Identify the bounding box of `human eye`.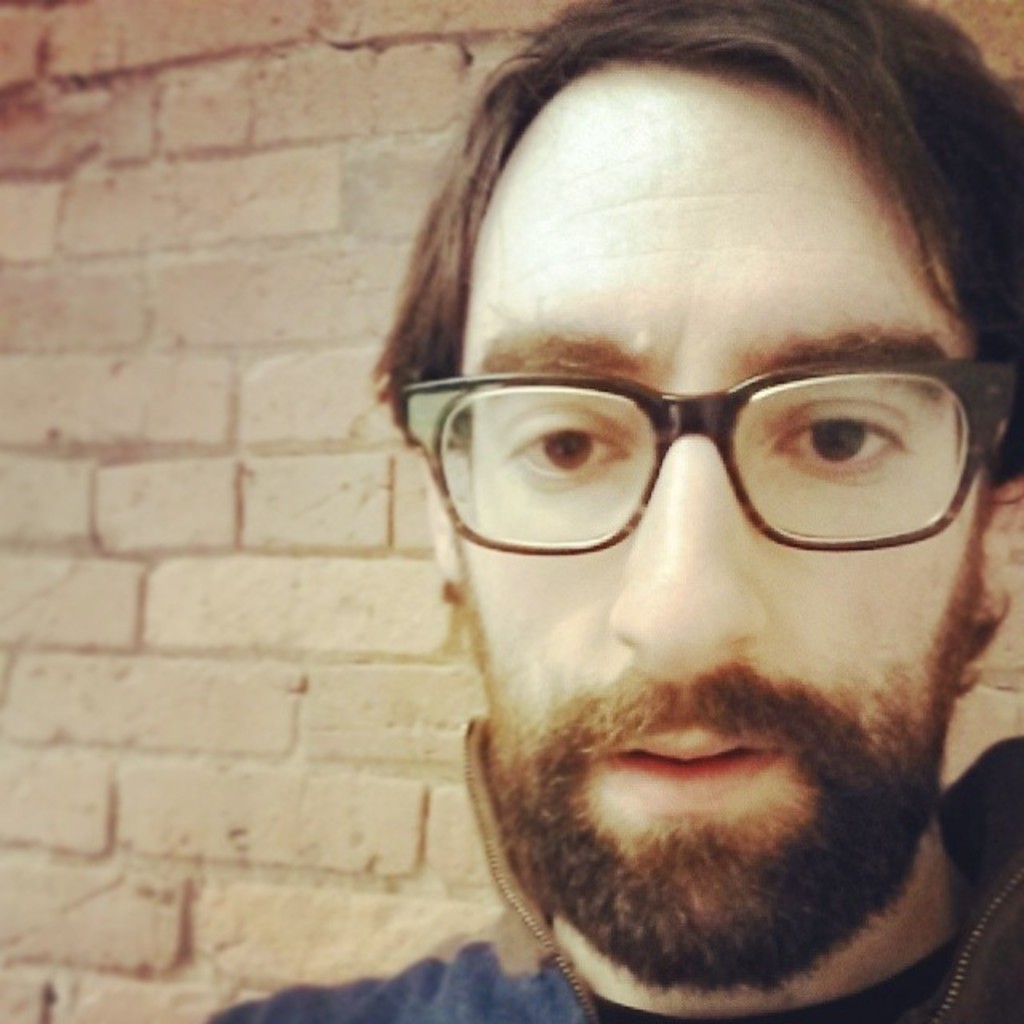
{"x1": 490, "y1": 398, "x2": 640, "y2": 498}.
